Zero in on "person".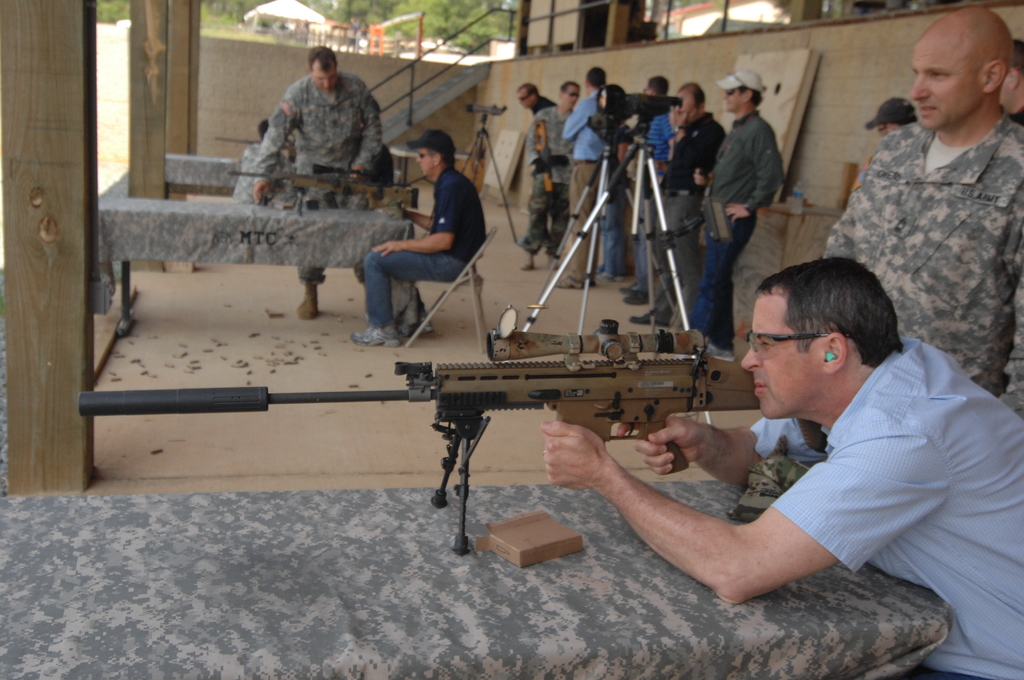
Zeroed in: bbox=(247, 41, 386, 327).
